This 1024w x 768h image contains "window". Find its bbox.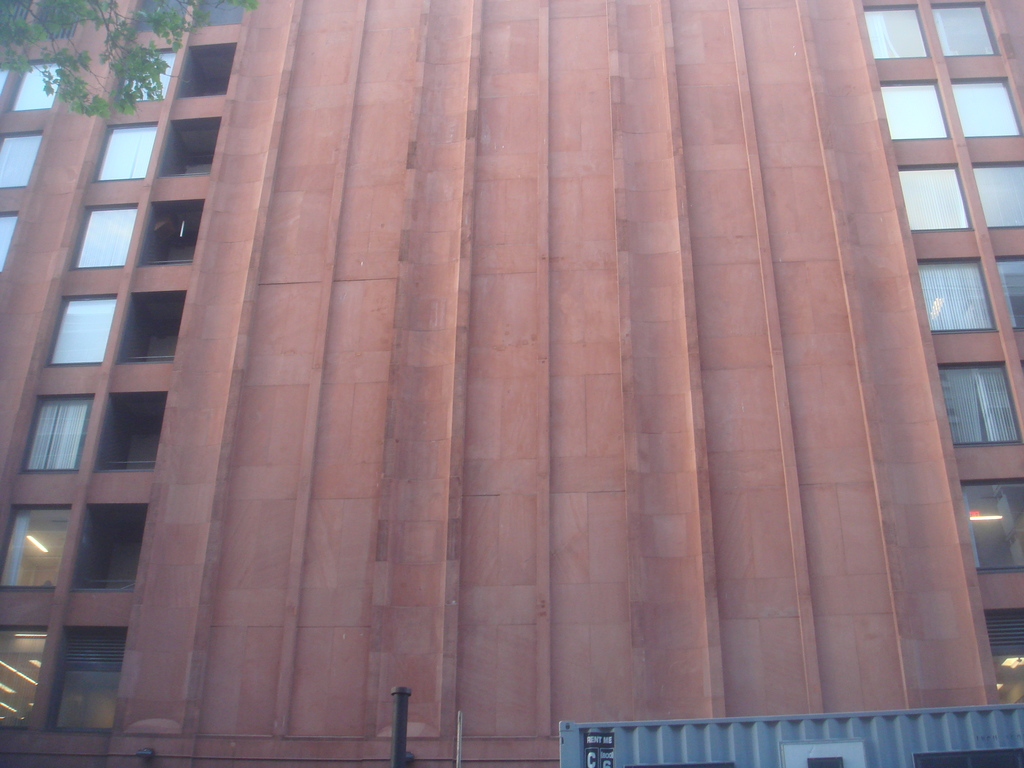
[996, 252, 1023, 328].
